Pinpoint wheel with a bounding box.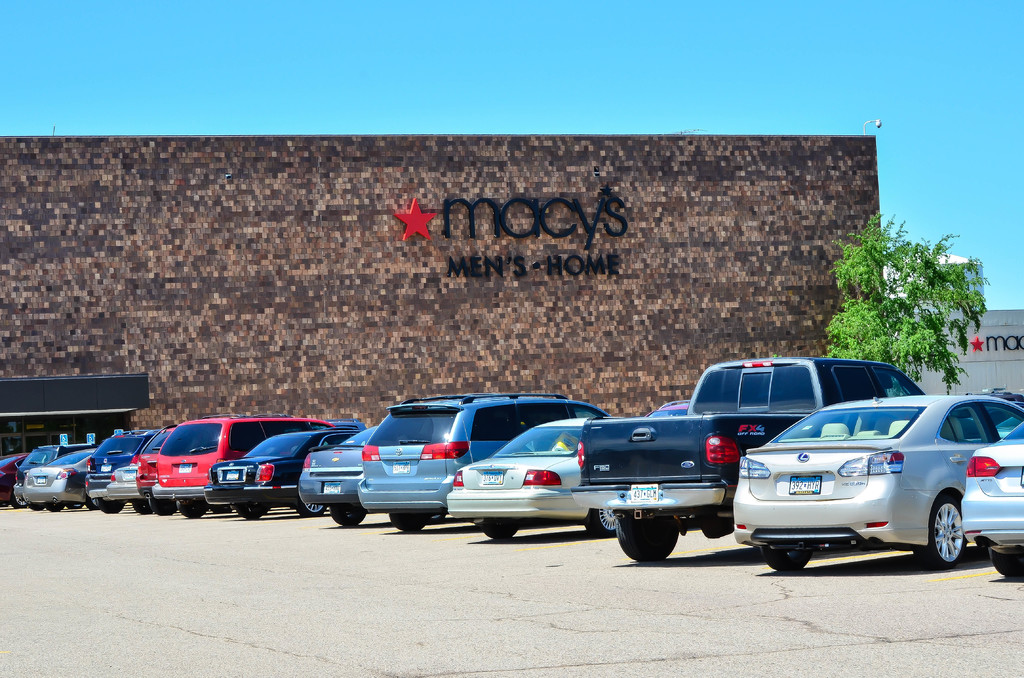
{"x1": 180, "y1": 500, "x2": 211, "y2": 519}.
